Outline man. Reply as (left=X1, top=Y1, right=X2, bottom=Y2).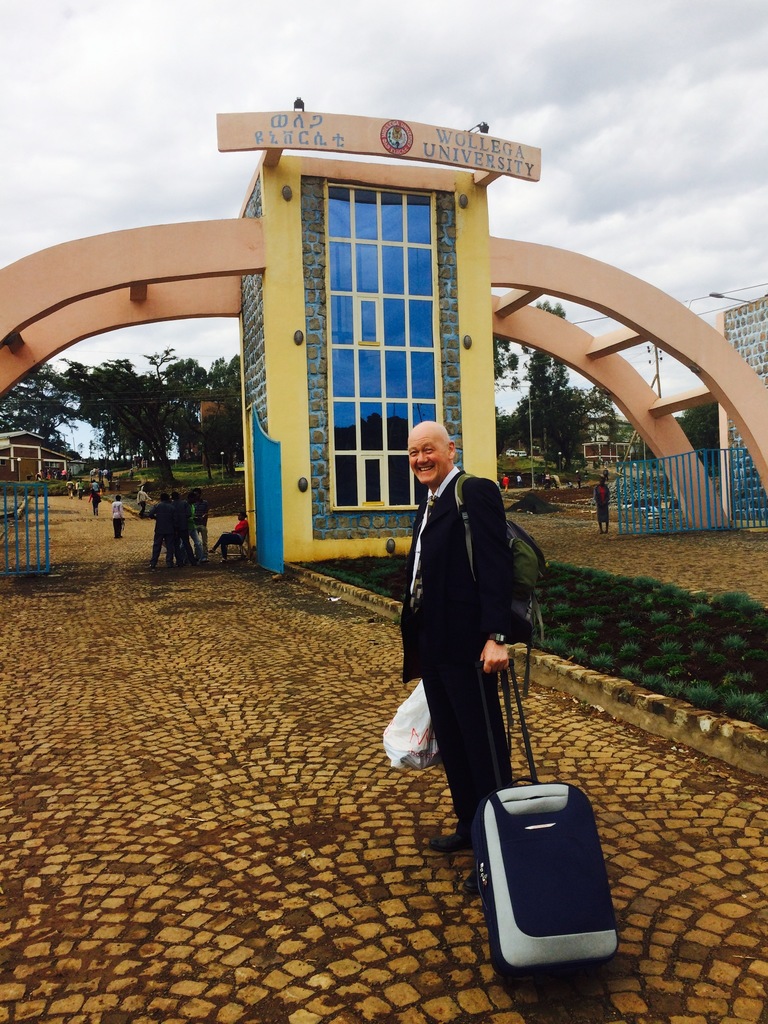
(left=146, top=487, right=211, bottom=573).
